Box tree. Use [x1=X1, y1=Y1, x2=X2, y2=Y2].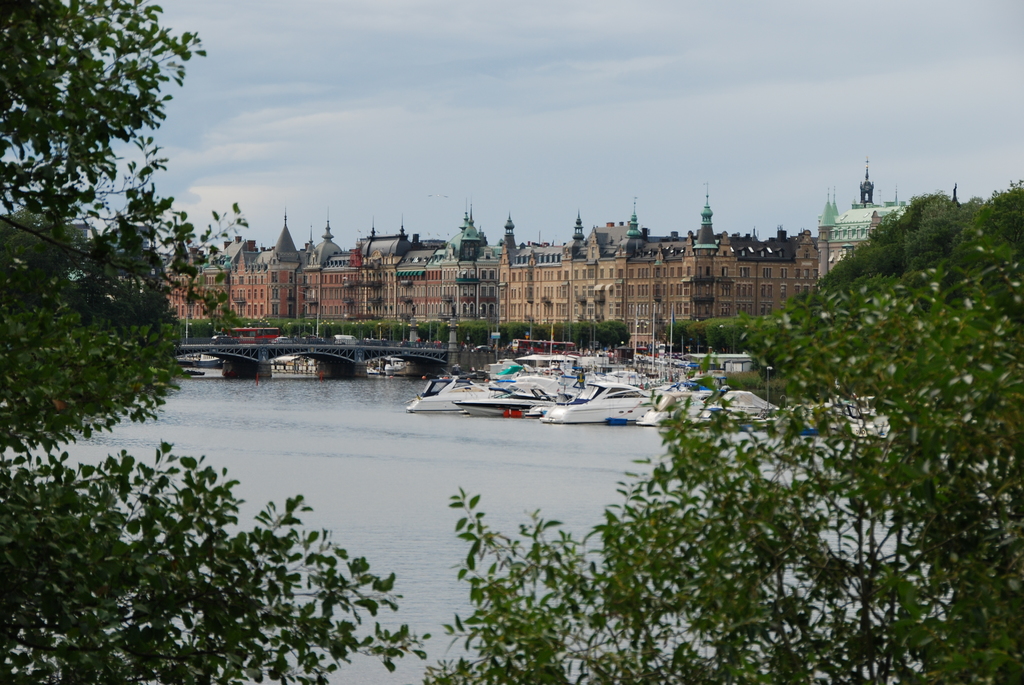
[x1=420, y1=261, x2=1023, y2=684].
